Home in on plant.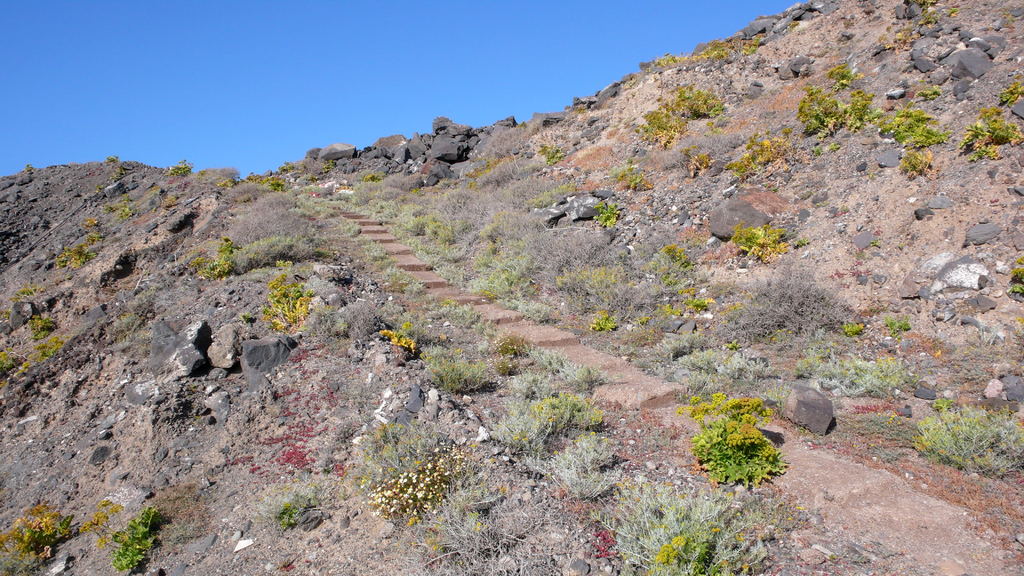
Homed in at select_region(1011, 267, 1023, 297).
